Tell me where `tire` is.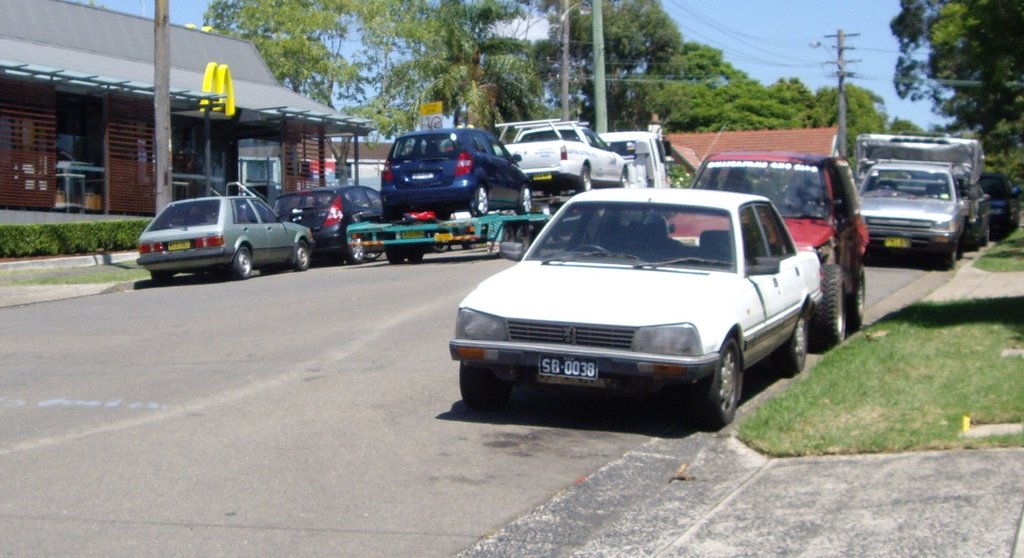
`tire` is at detection(344, 242, 364, 266).
